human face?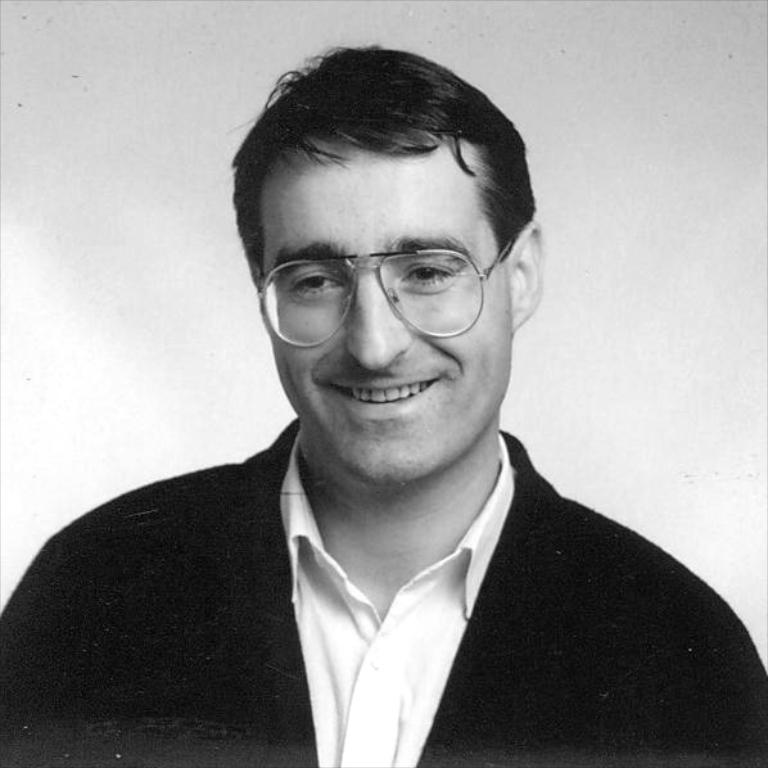
(x1=263, y1=130, x2=520, y2=485)
